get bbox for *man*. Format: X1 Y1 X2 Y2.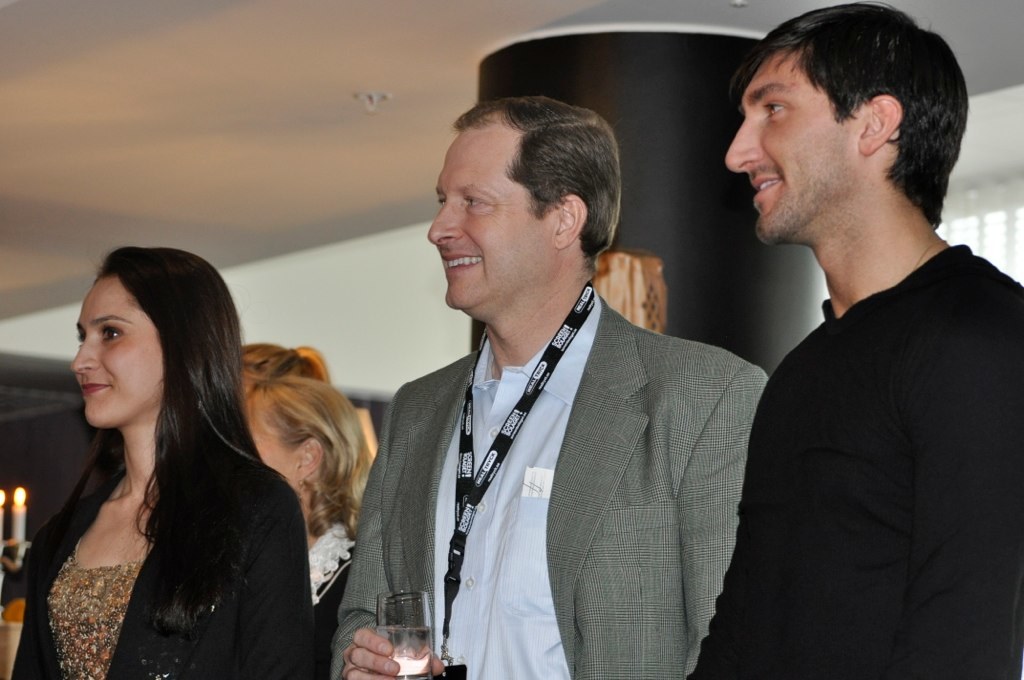
687 0 1023 679.
